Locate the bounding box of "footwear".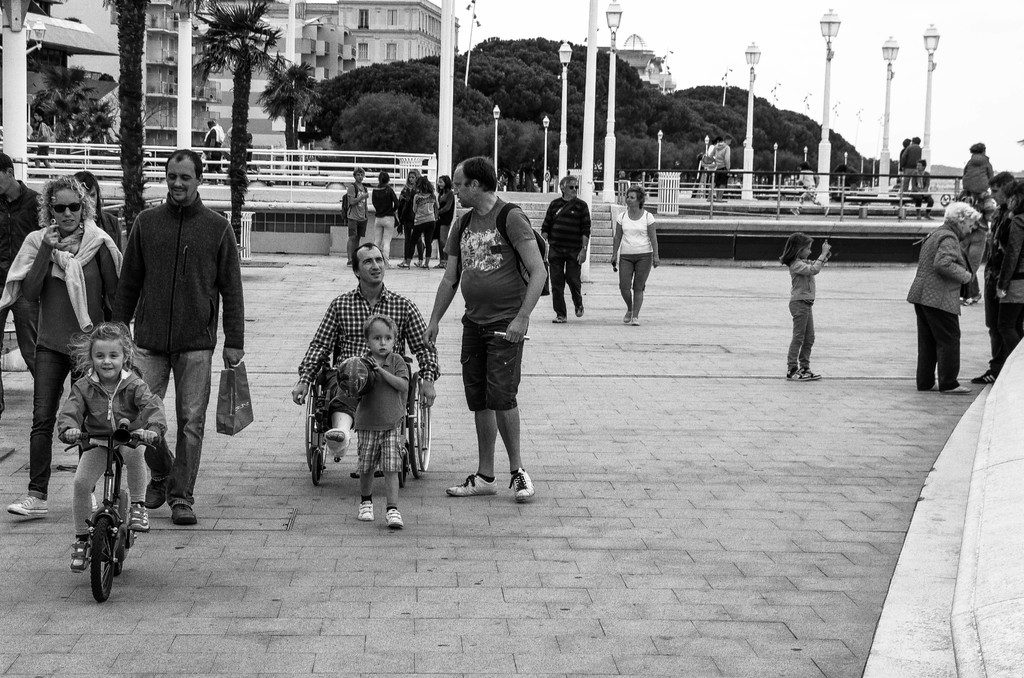
Bounding box: [left=970, top=358, right=995, bottom=378].
